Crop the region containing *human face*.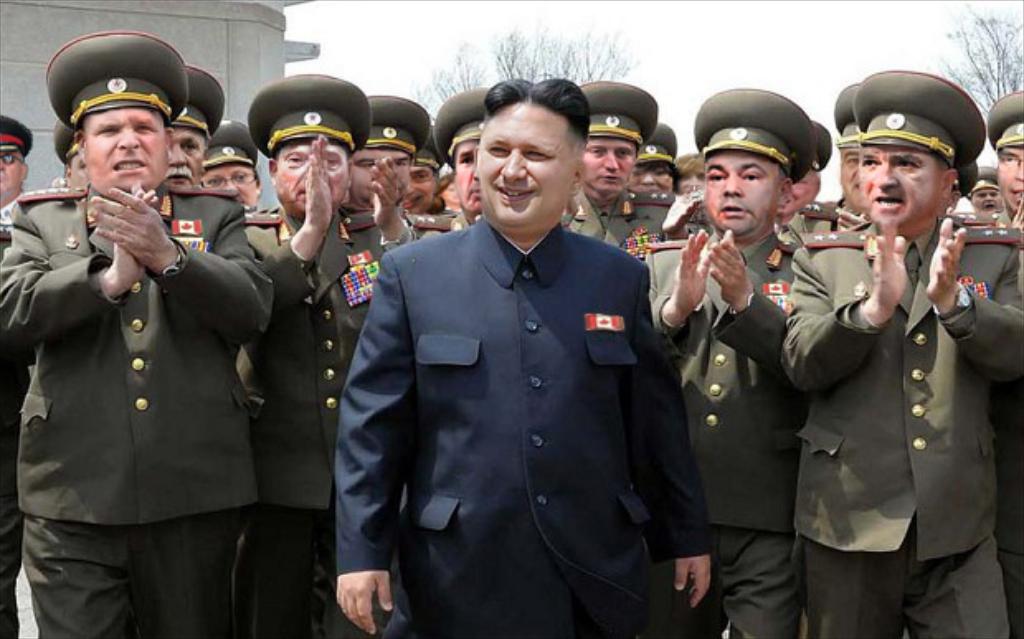
Crop region: detection(206, 162, 259, 205).
